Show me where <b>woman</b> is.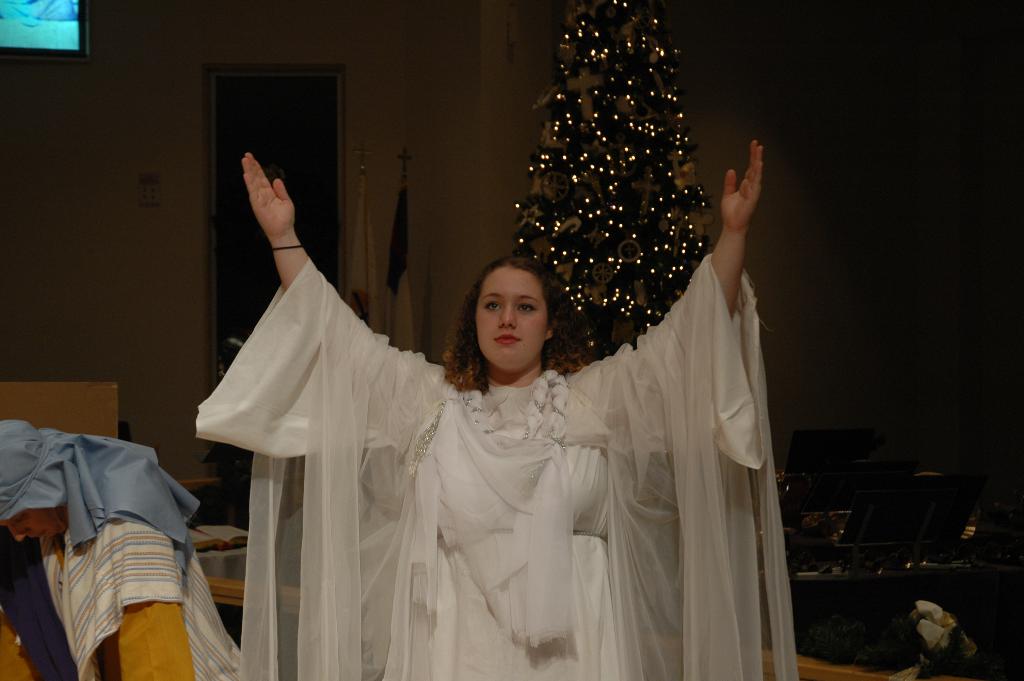
<b>woman</b> is at box(327, 65, 748, 653).
